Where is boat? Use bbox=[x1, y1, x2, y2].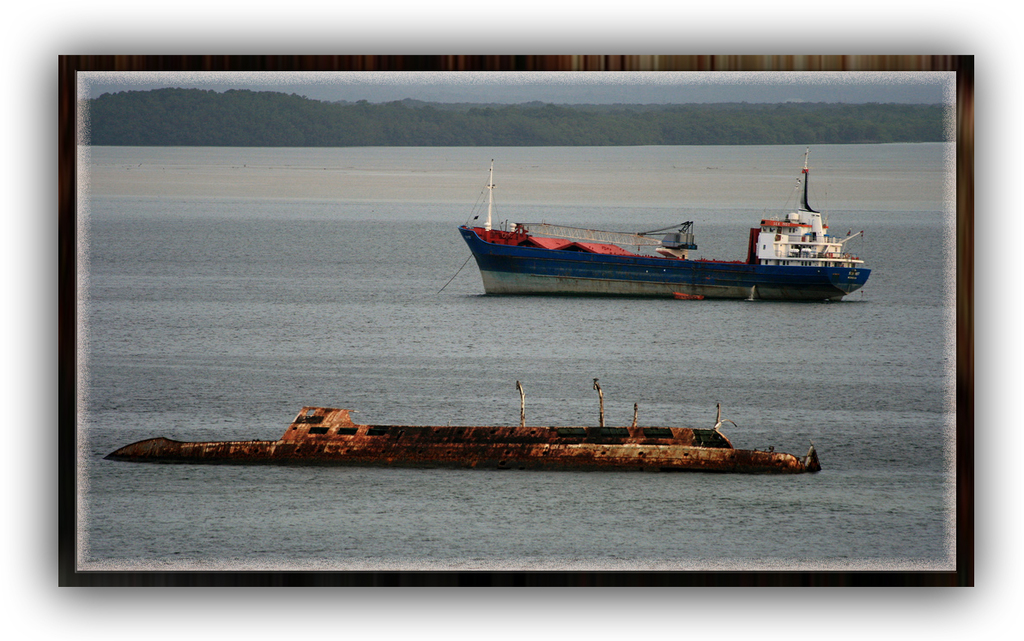
bbox=[447, 157, 885, 300].
